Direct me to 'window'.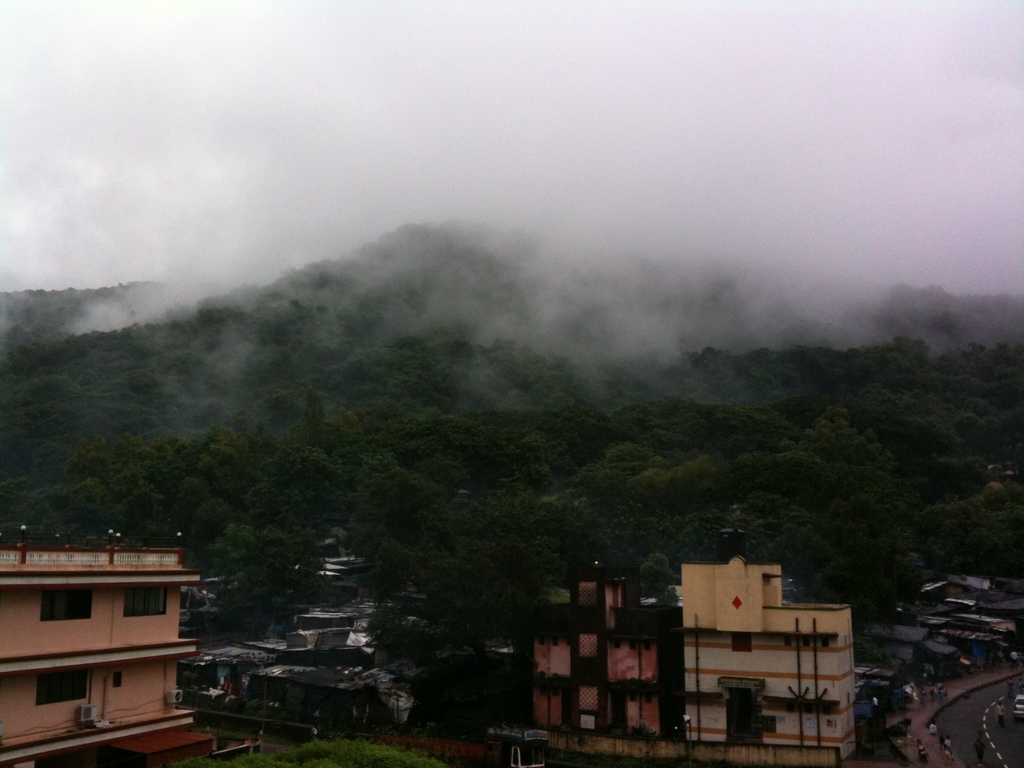
Direction: (x1=551, y1=637, x2=557, y2=646).
